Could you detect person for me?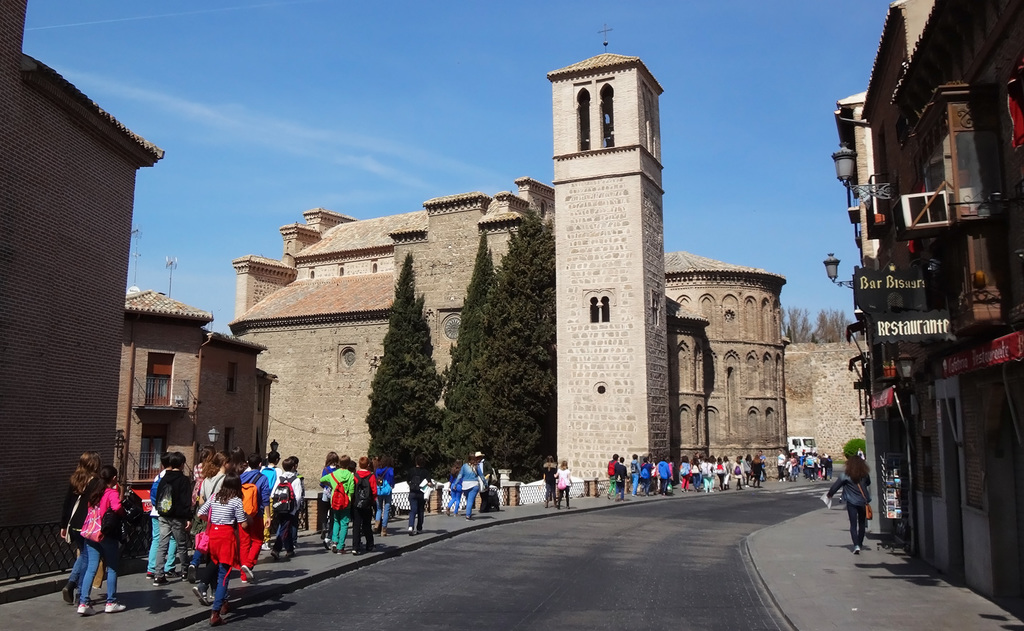
Detection result: x1=259, y1=453, x2=282, y2=548.
